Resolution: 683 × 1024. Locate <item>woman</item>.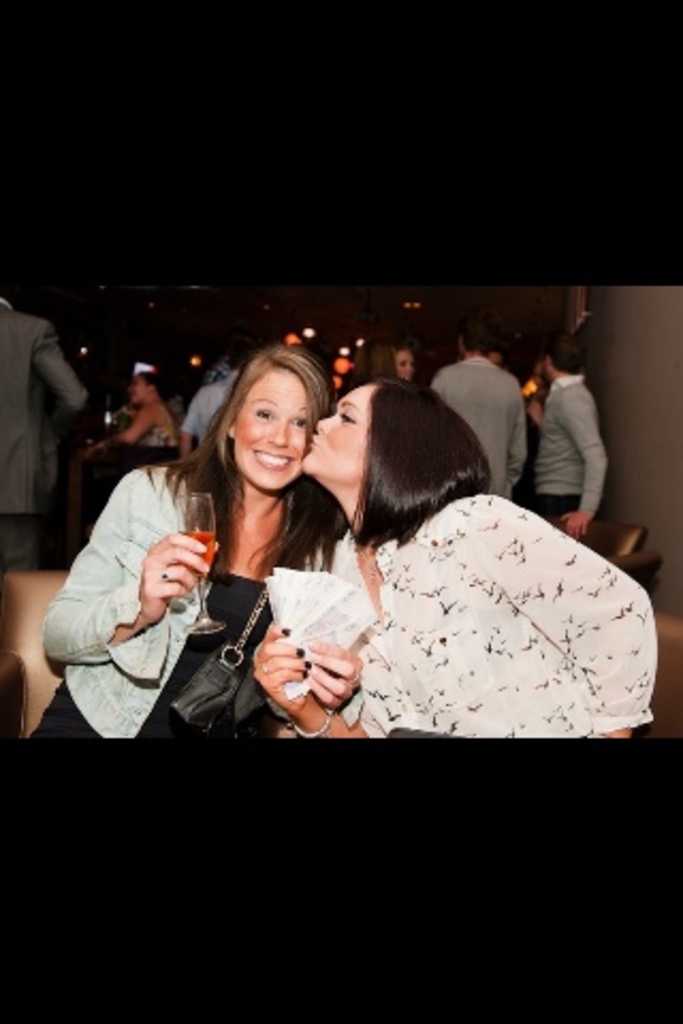
258,378,664,732.
